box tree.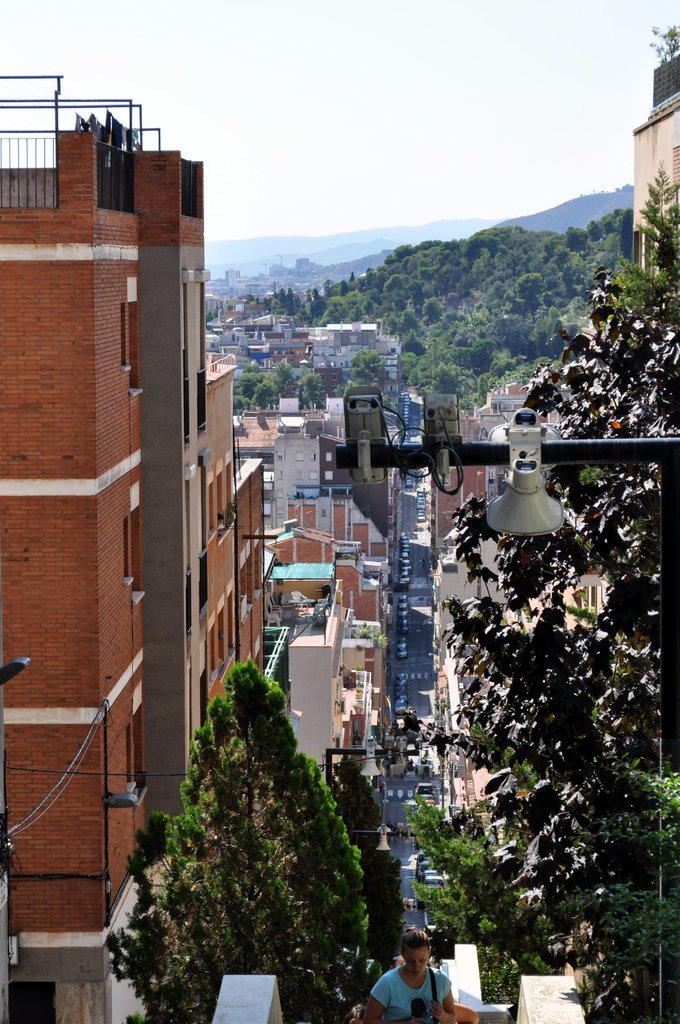
{"left": 405, "top": 174, "right": 679, "bottom": 1023}.
